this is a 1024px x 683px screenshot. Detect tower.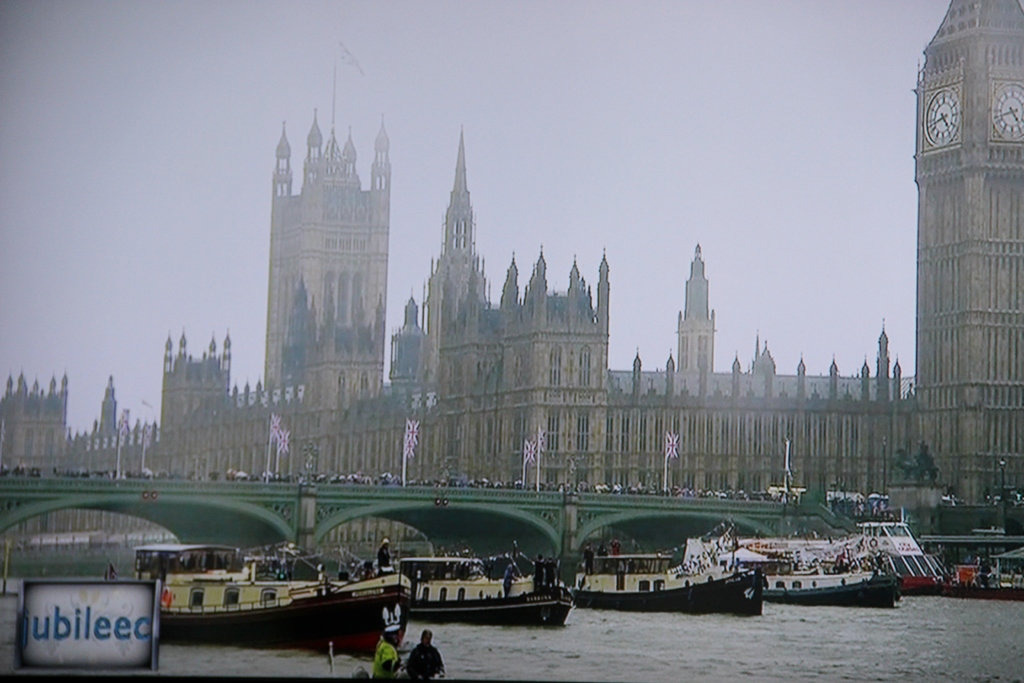
678, 250, 714, 374.
